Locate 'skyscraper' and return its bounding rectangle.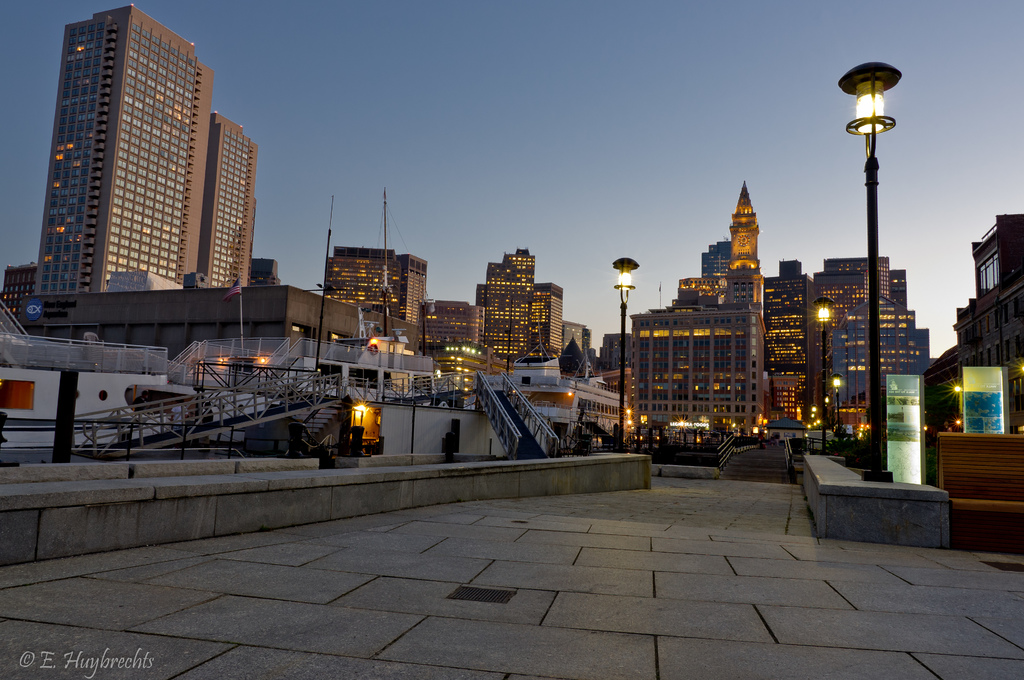
locate(726, 181, 769, 318).
